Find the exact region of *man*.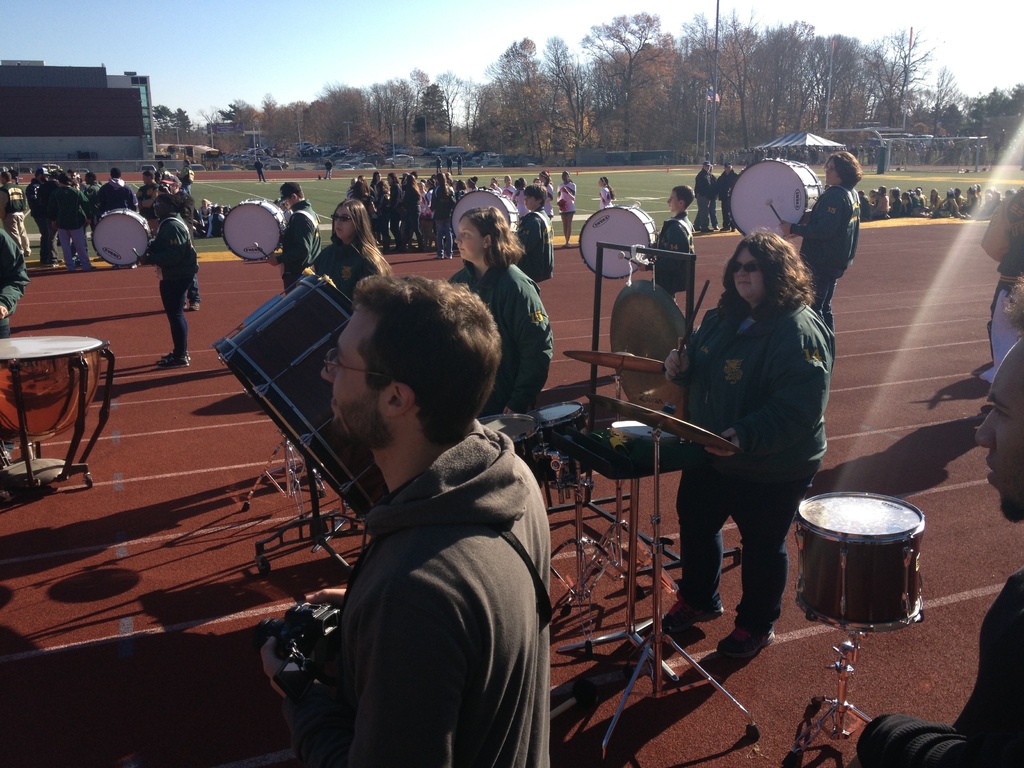
Exact region: <bbox>456, 151, 468, 179</bbox>.
